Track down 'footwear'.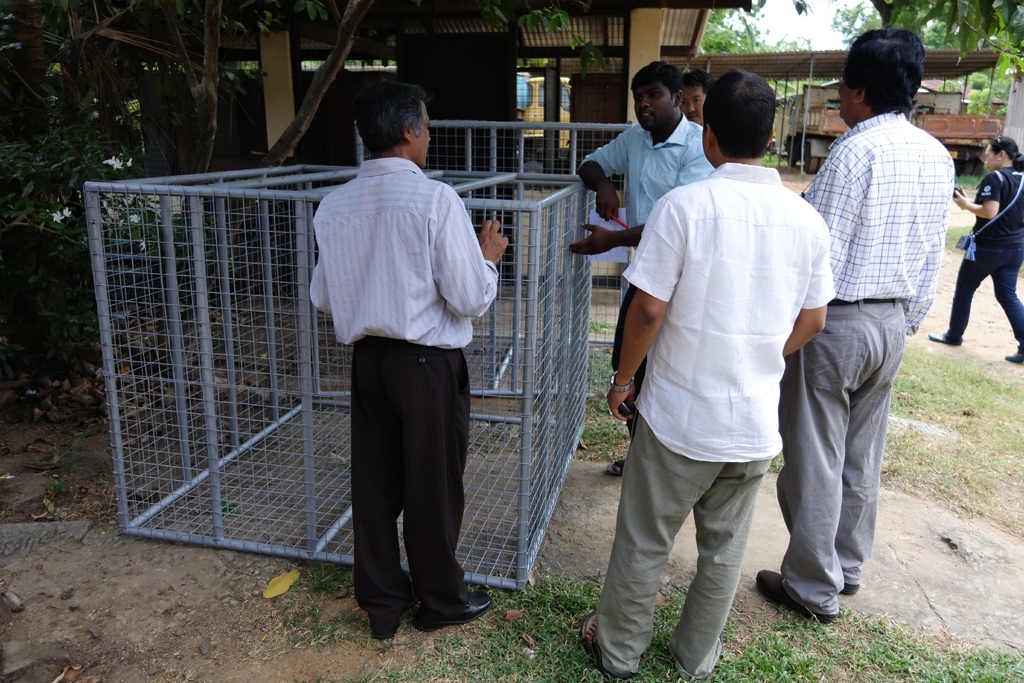
Tracked to x1=366 y1=613 x2=403 y2=643.
